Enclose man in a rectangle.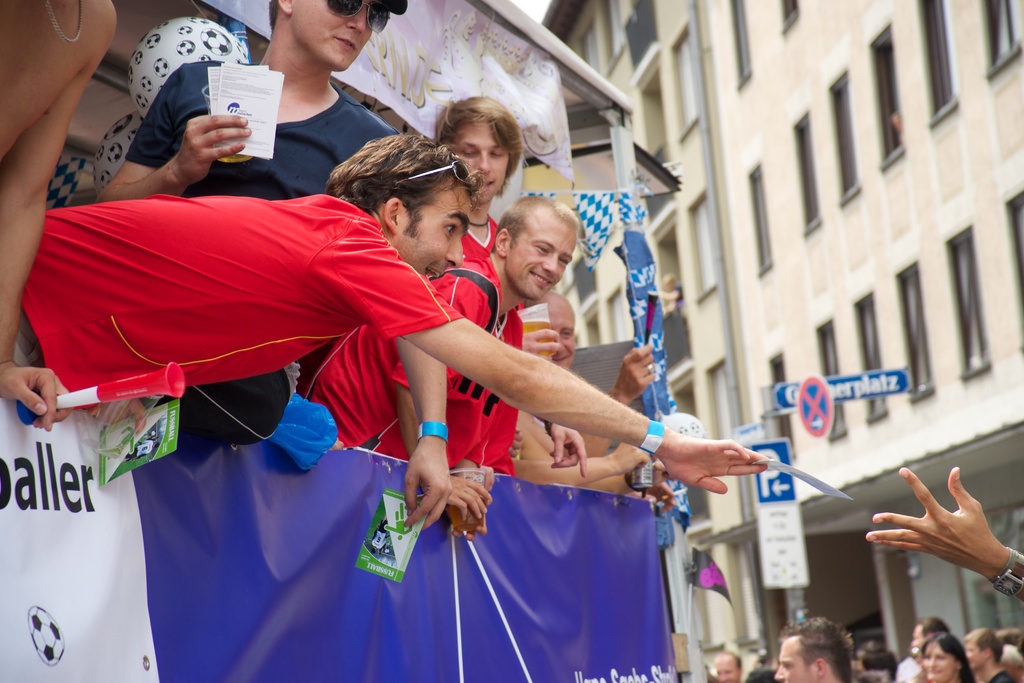
{"x1": 300, "y1": 192, "x2": 570, "y2": 527}.
